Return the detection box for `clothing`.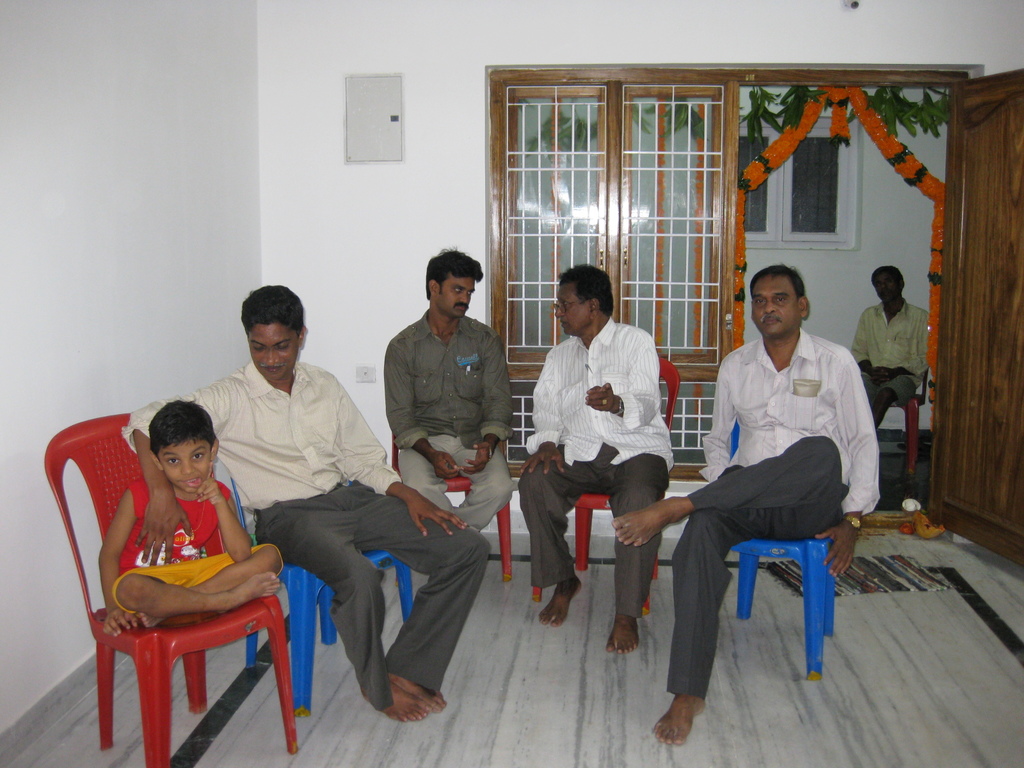
left=666, top=327, right=883, bottom=699.
